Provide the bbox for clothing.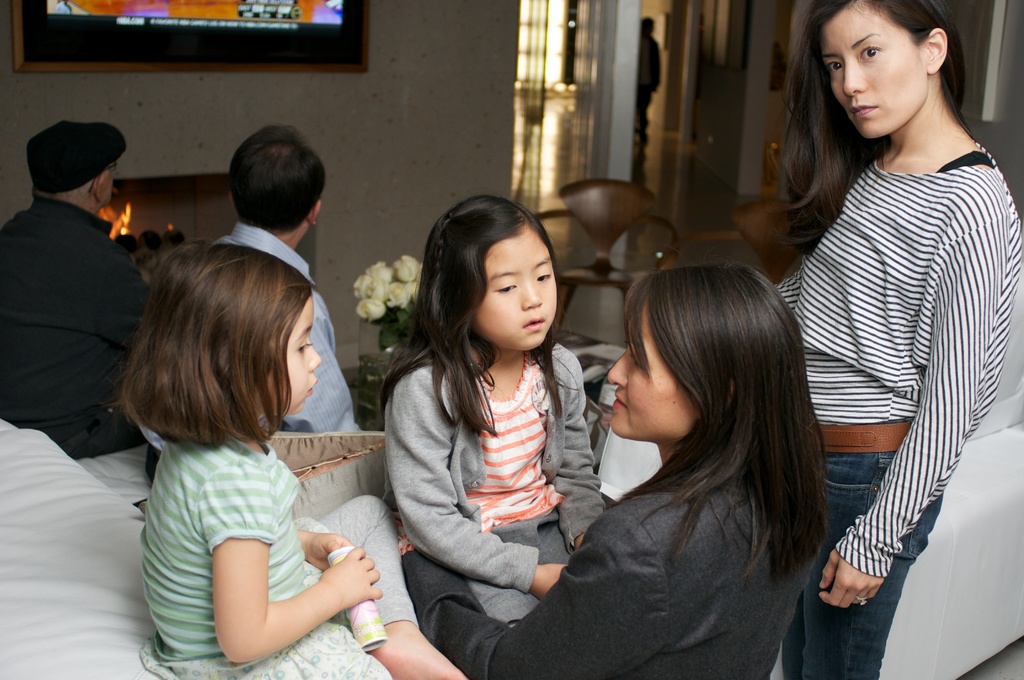
(x1=143, y1=416, x2=447, y2=679).
